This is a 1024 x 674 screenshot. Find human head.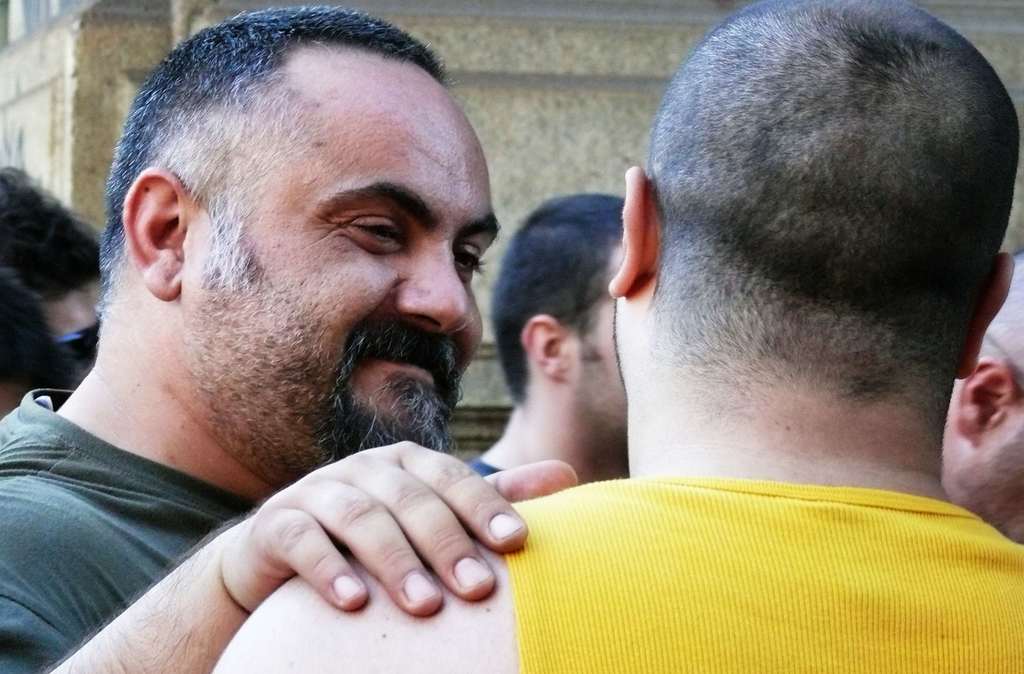
Bounding box: (x1=493, y1=190, x2=641, y2=403).
